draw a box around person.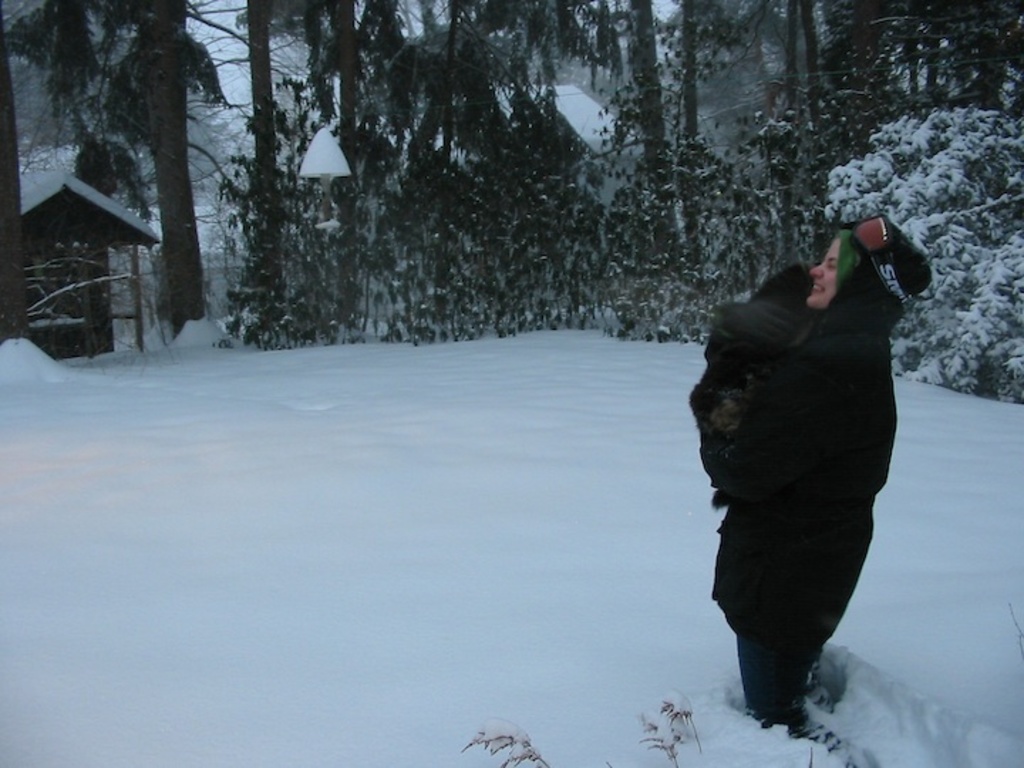
<box>713,229,899,735</box>.
